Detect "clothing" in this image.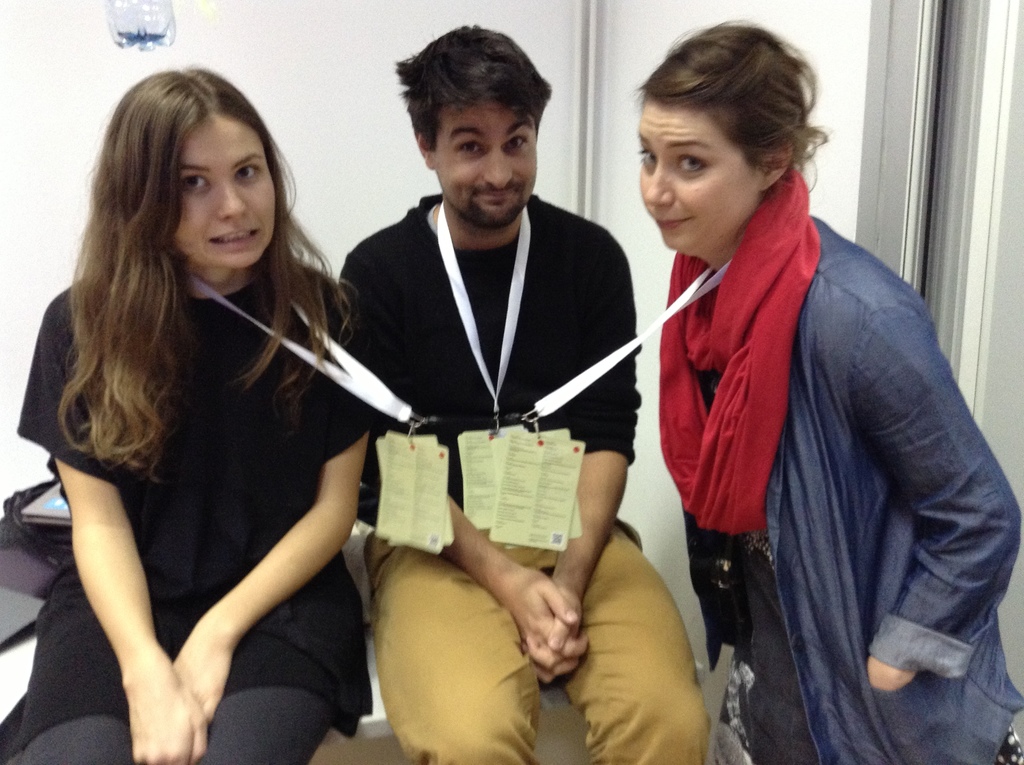
Detection: region(328, 125, 662, 533).
